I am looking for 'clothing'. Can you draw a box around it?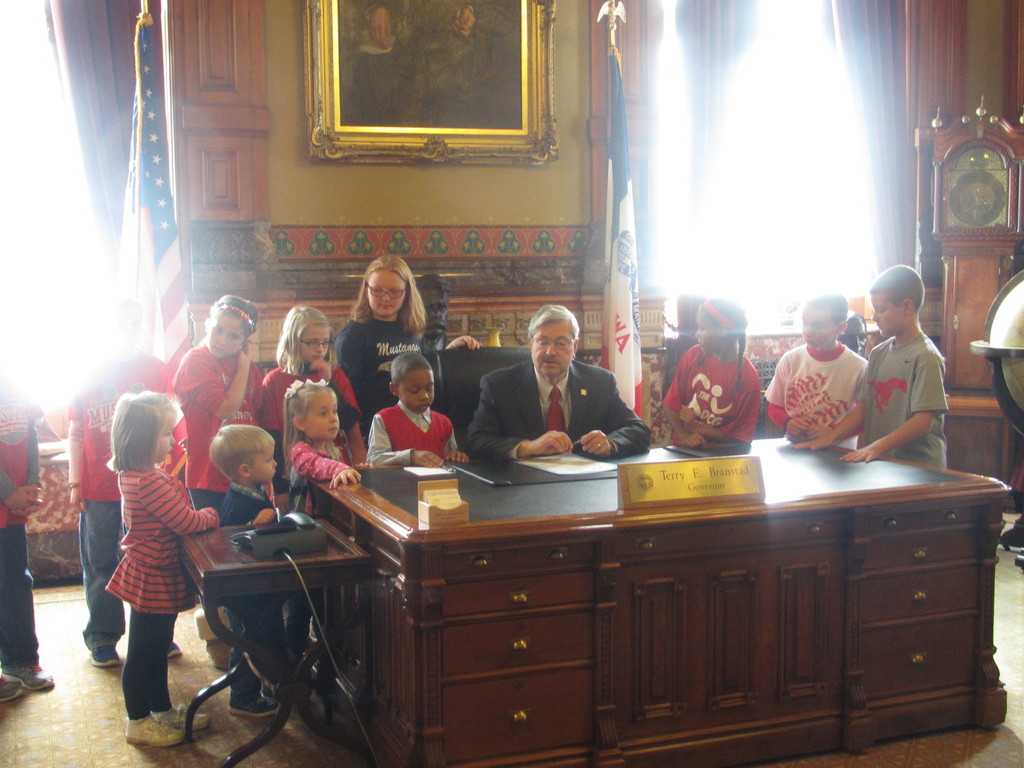
Sure, the bounding box is x1=464 y1=352 x2=655 y2=462.
